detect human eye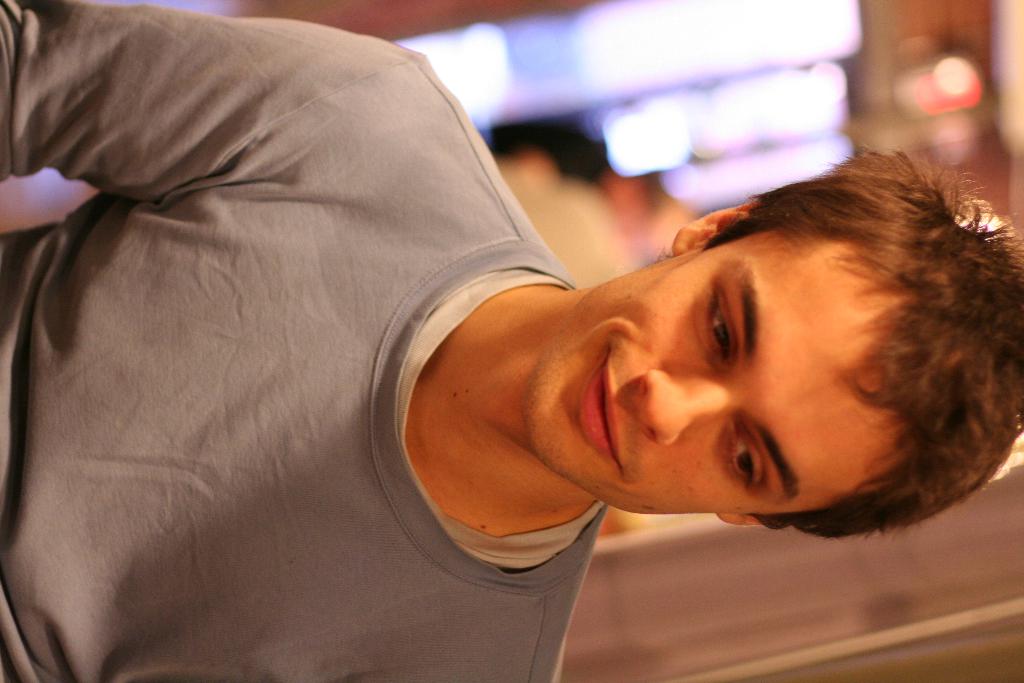
locate(719, 413, 770, 497)
